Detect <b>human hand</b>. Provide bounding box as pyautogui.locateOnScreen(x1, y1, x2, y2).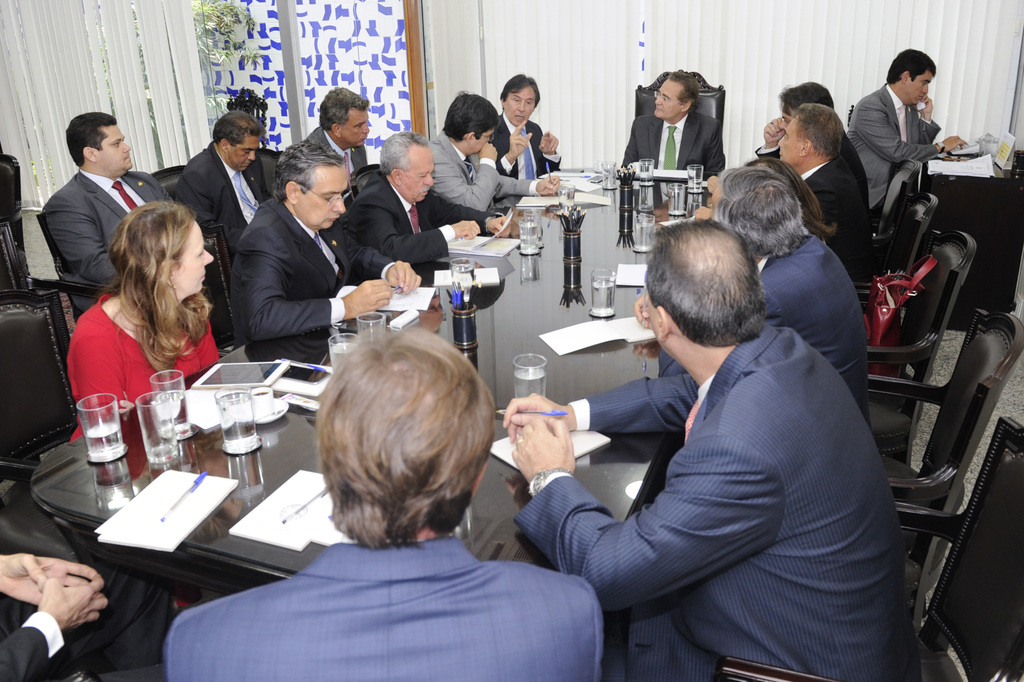
pyautogui.locateOnScreen(34, 577, 110, 632).
